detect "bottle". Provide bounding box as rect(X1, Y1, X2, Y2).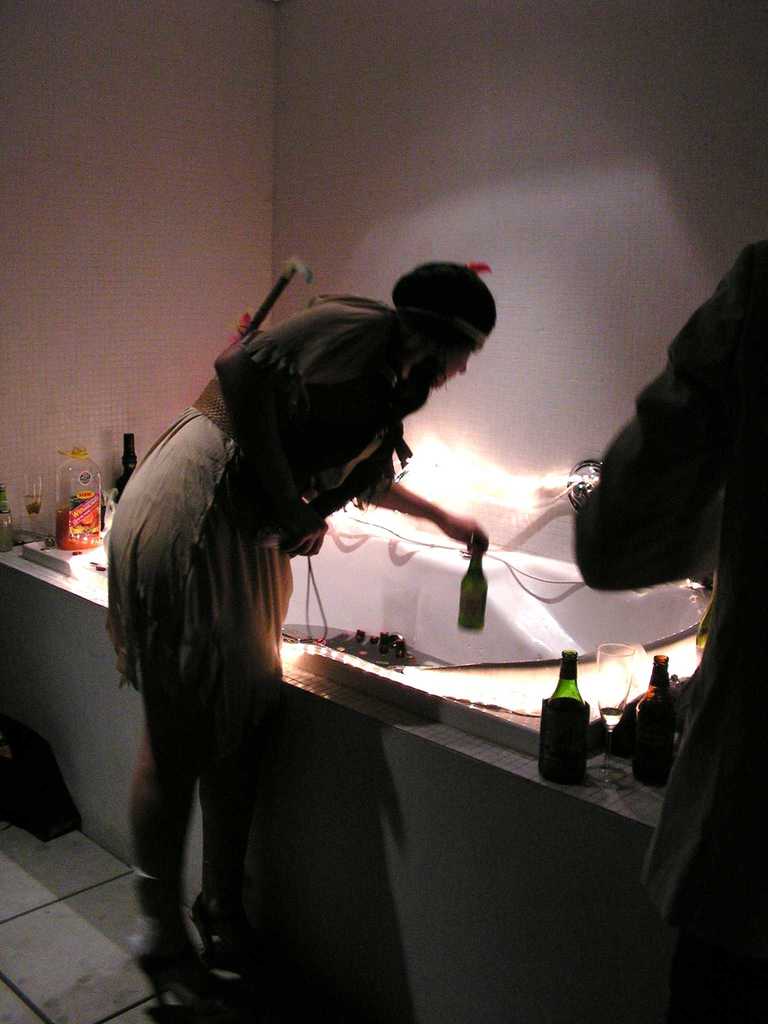
rect(460, 538, 487, 640).
